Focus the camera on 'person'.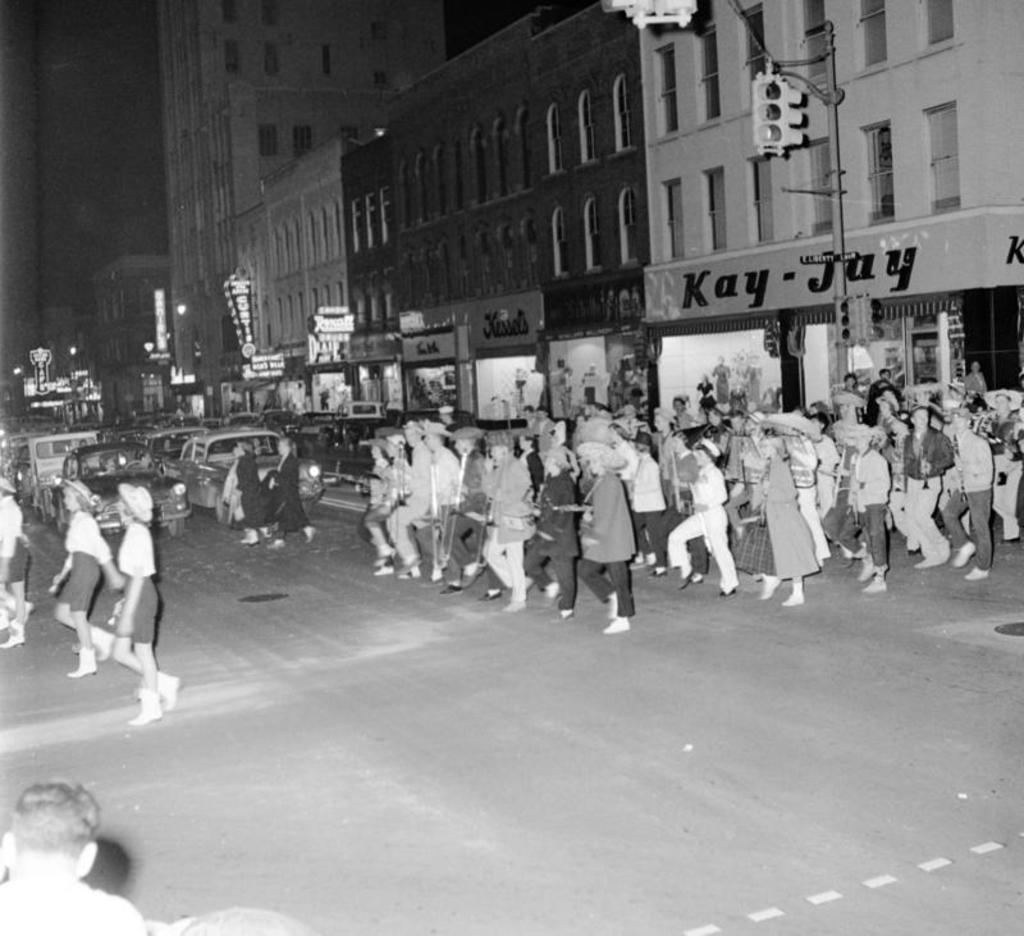
Focus region: <region>564, 401, 645, 647</region>.
